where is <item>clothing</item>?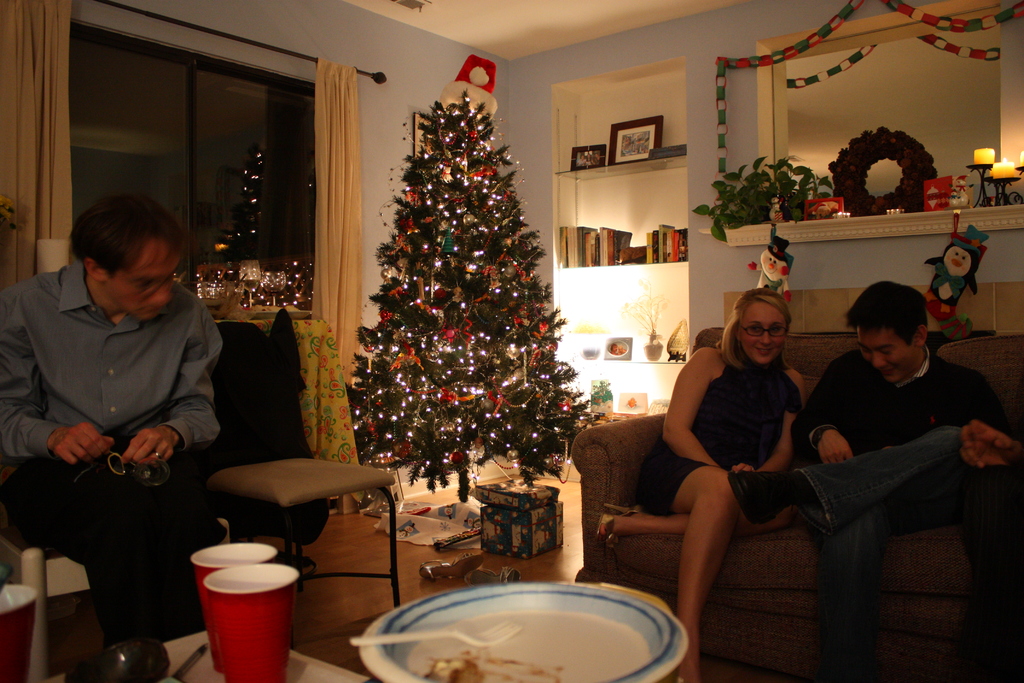
{"left": 646, "top": 349, "right": 798, "bottom": 510}.
